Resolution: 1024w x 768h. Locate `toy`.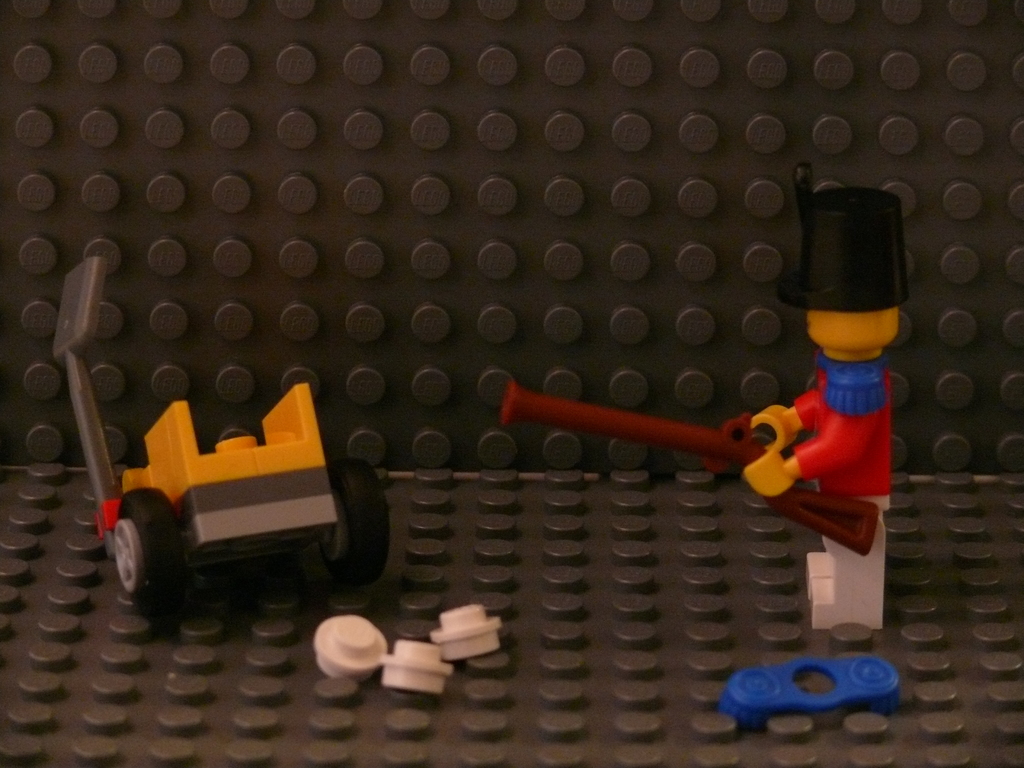
[498, 383, 880, 557].
